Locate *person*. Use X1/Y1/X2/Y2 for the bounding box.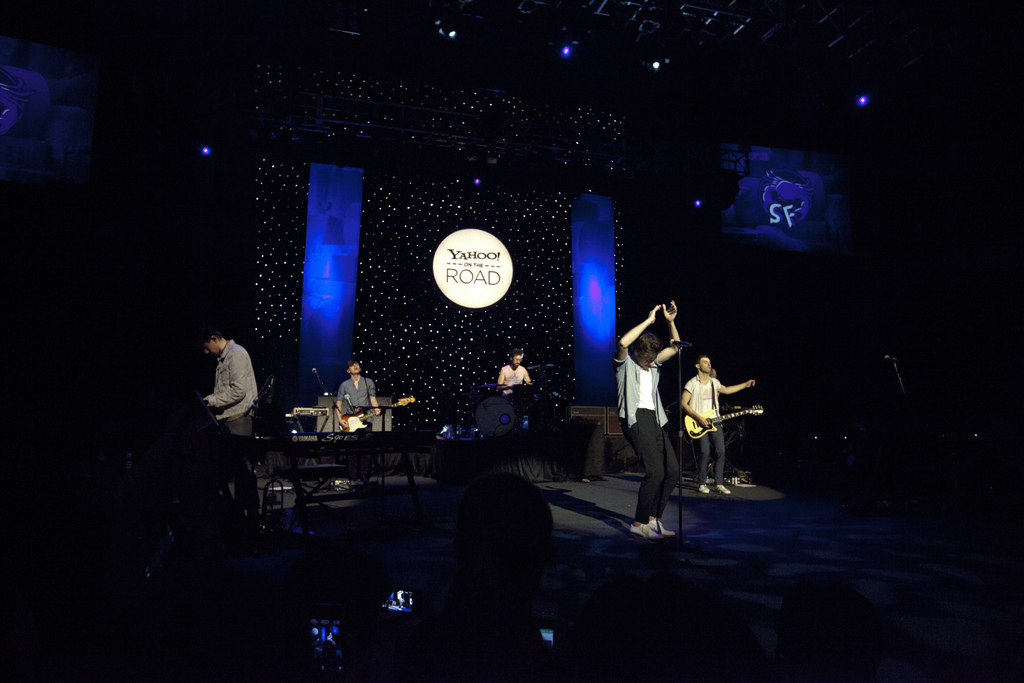
685/340/753/505.
